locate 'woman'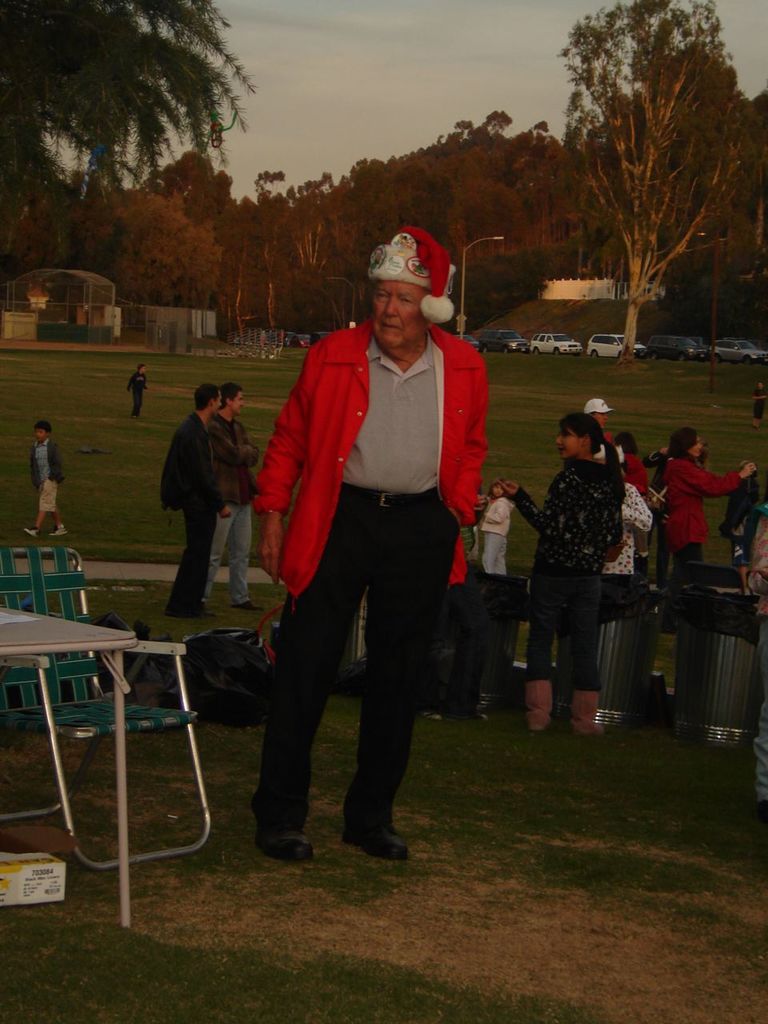
left=660, top=422, right=758, bottom=618
